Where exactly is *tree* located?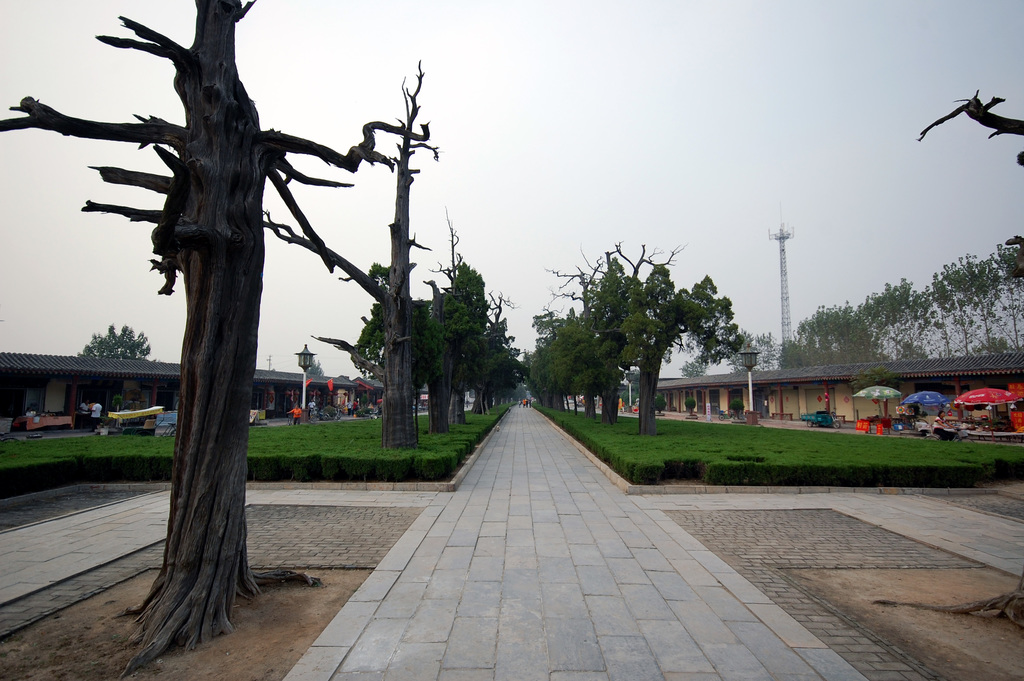
Its bounding box is (524, 227, 764, 433).
